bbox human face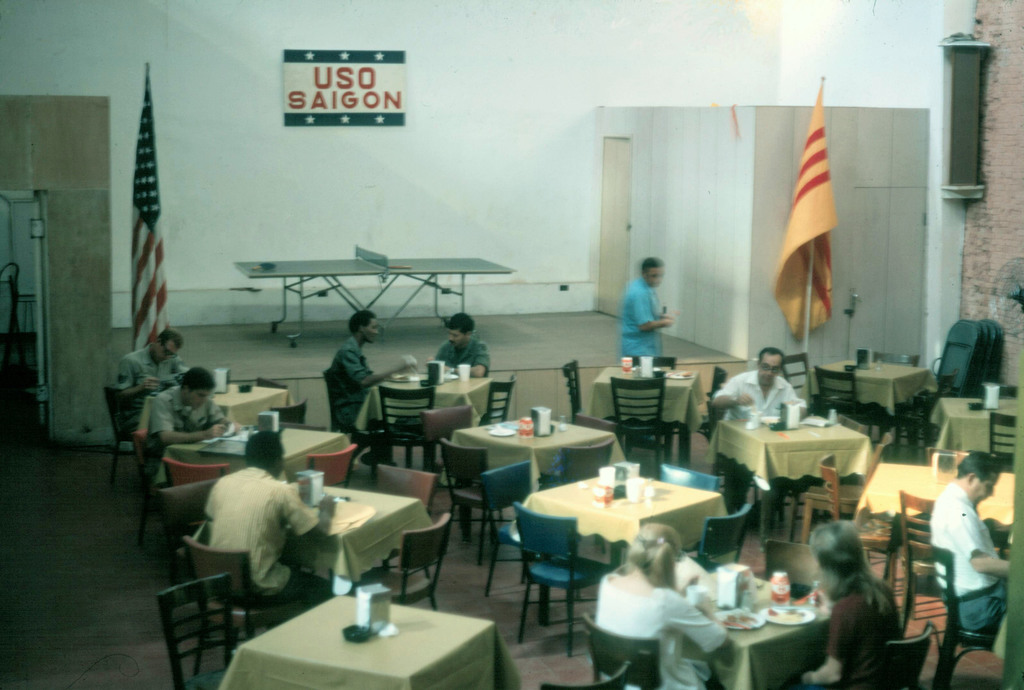
bbox=[646, 268, 661, 289]
